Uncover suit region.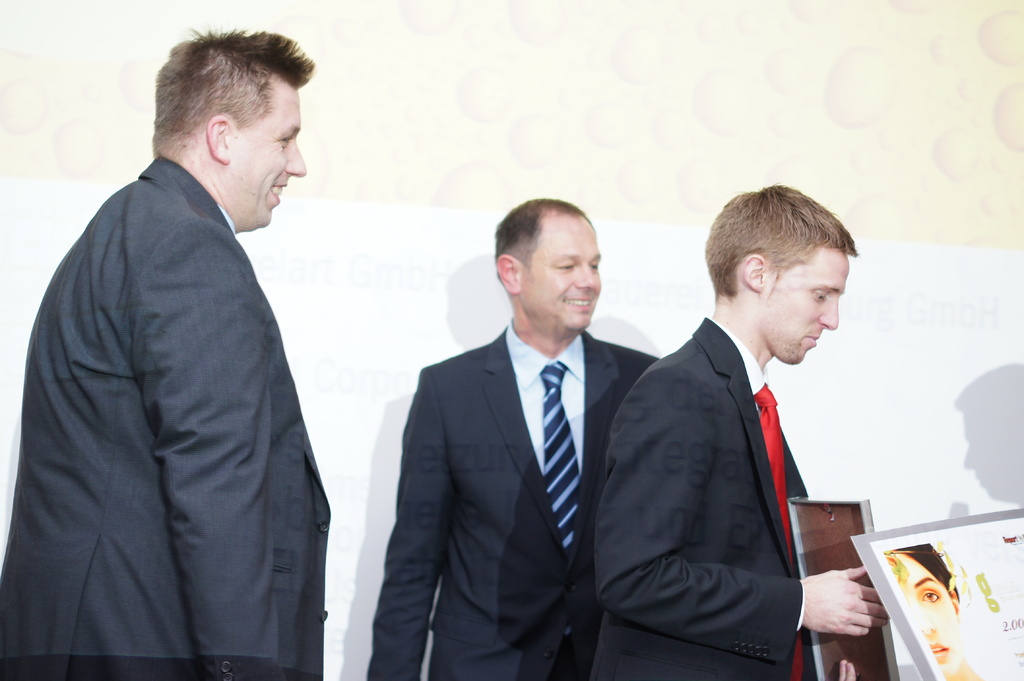
Uncovered: left=367, top=319, right=658, bottom=679.
